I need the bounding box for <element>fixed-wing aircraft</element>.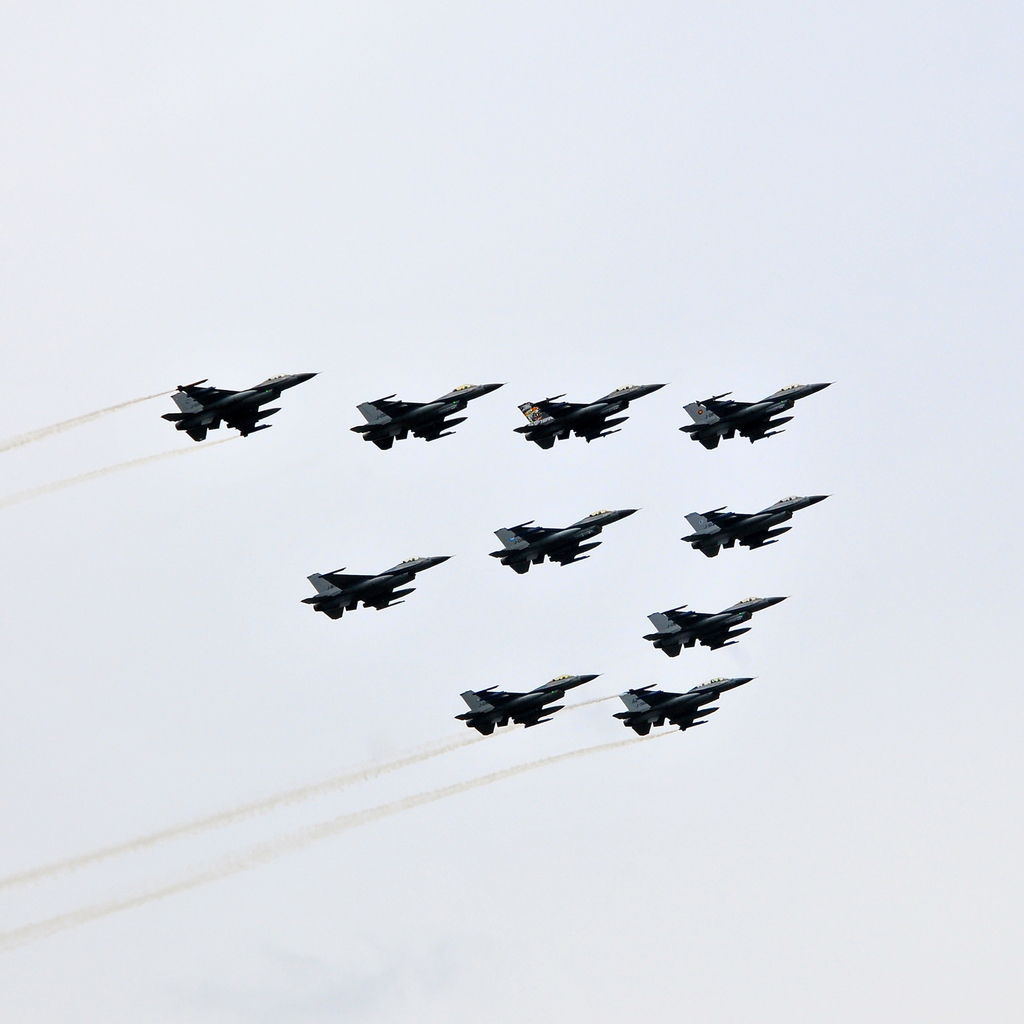
Here it is: pyautogui.locateOnScreen(643, 591, 788, 661).
